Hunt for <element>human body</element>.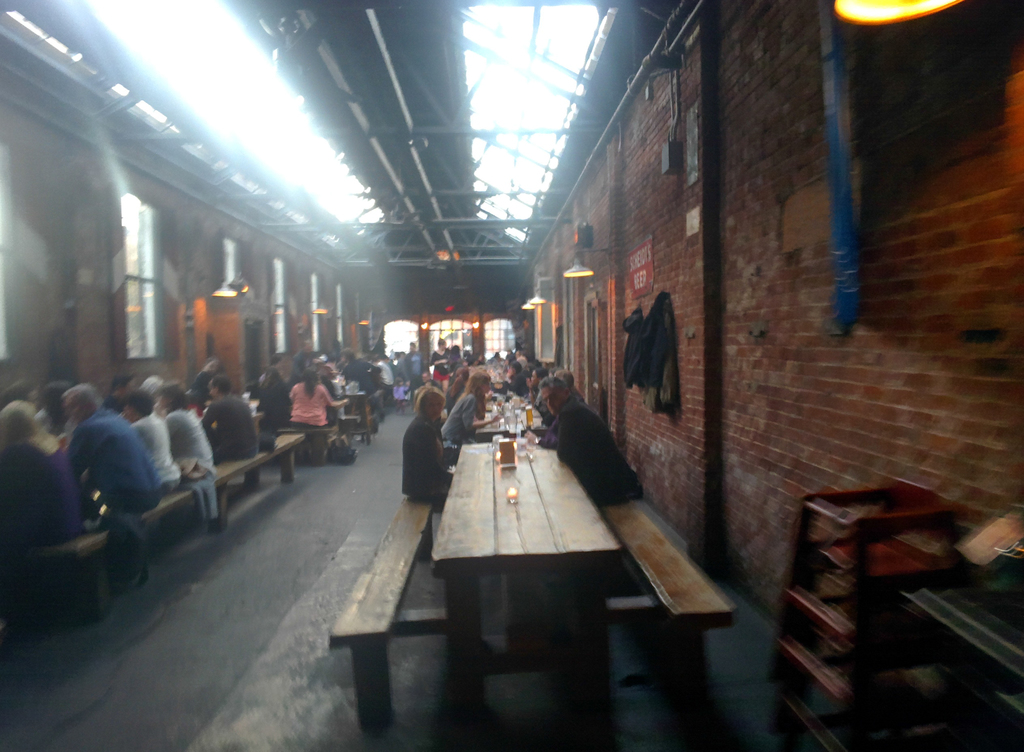
Hunted down at [x1=2, y1=400, x2=81, y2=550].
